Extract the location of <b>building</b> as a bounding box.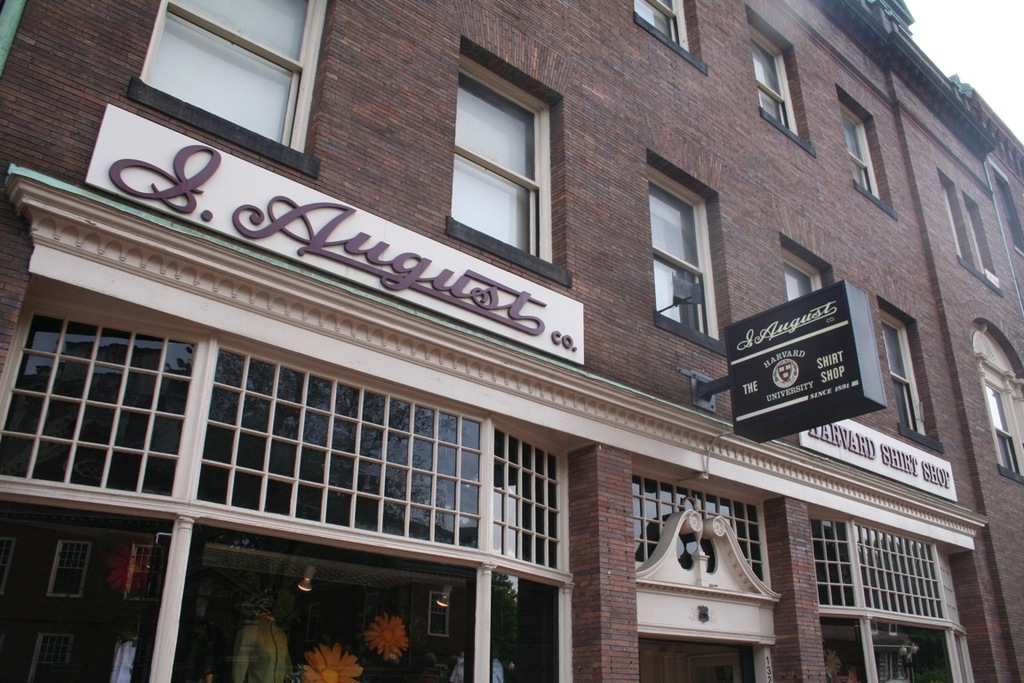
box(0, 0, 1023, 682).
